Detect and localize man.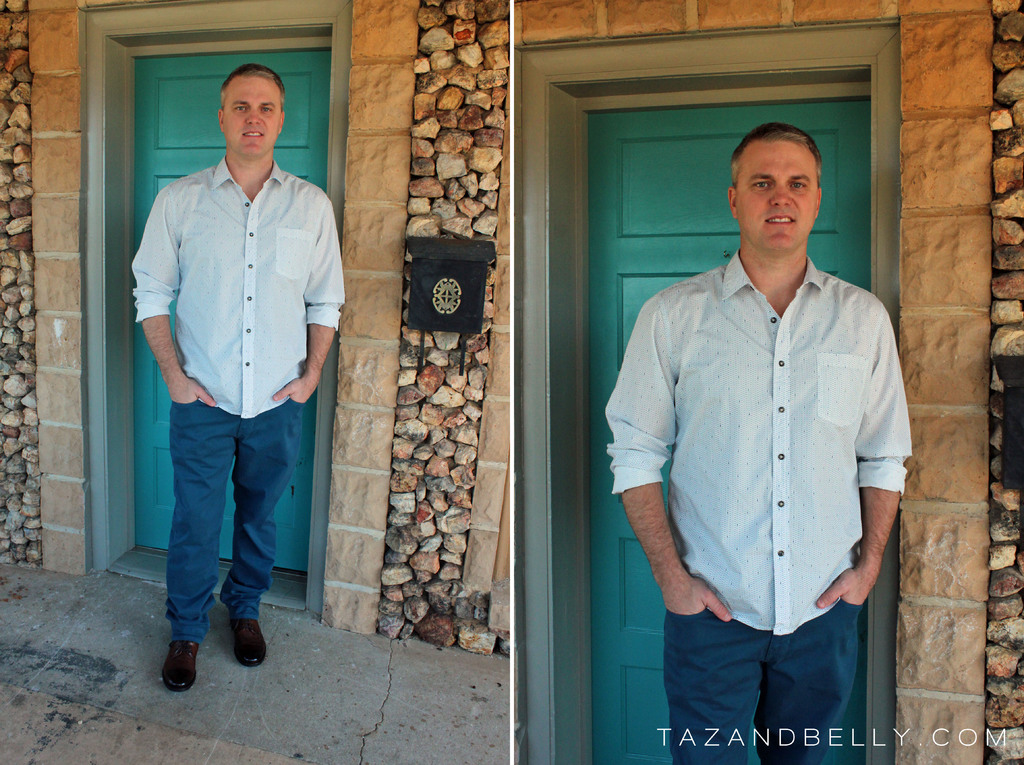
Localized at bbox(598, 122, 918, 762).
